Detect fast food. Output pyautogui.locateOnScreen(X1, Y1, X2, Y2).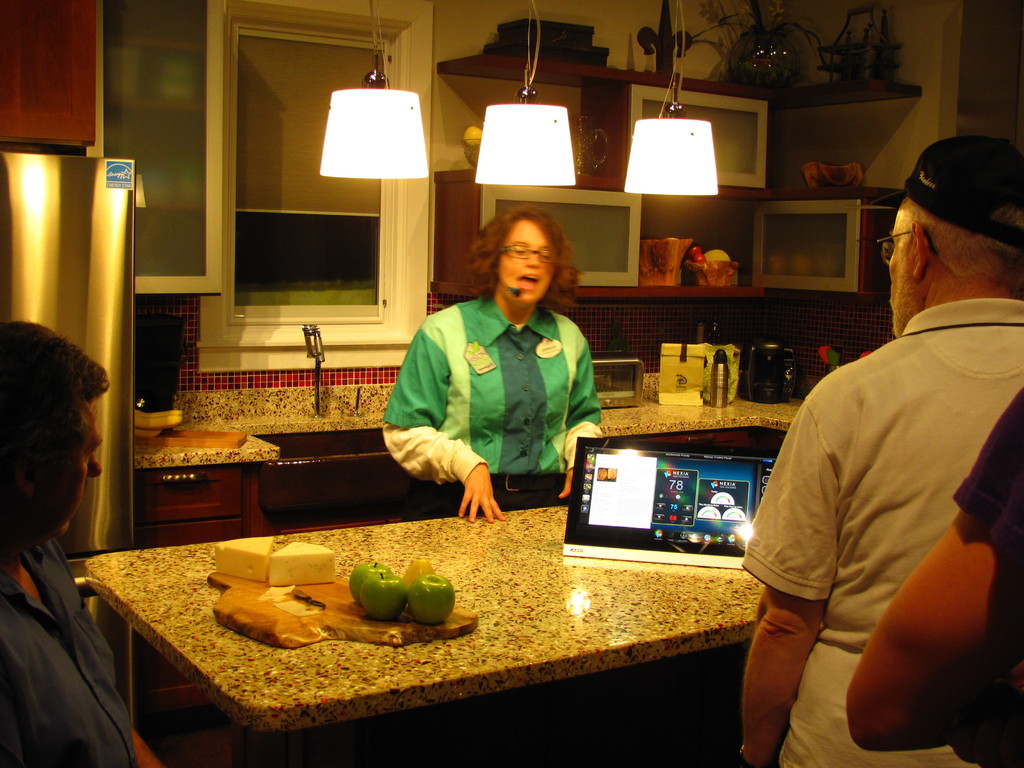
pyautogui.locateOnScreen(213, 536, 278, 581).
